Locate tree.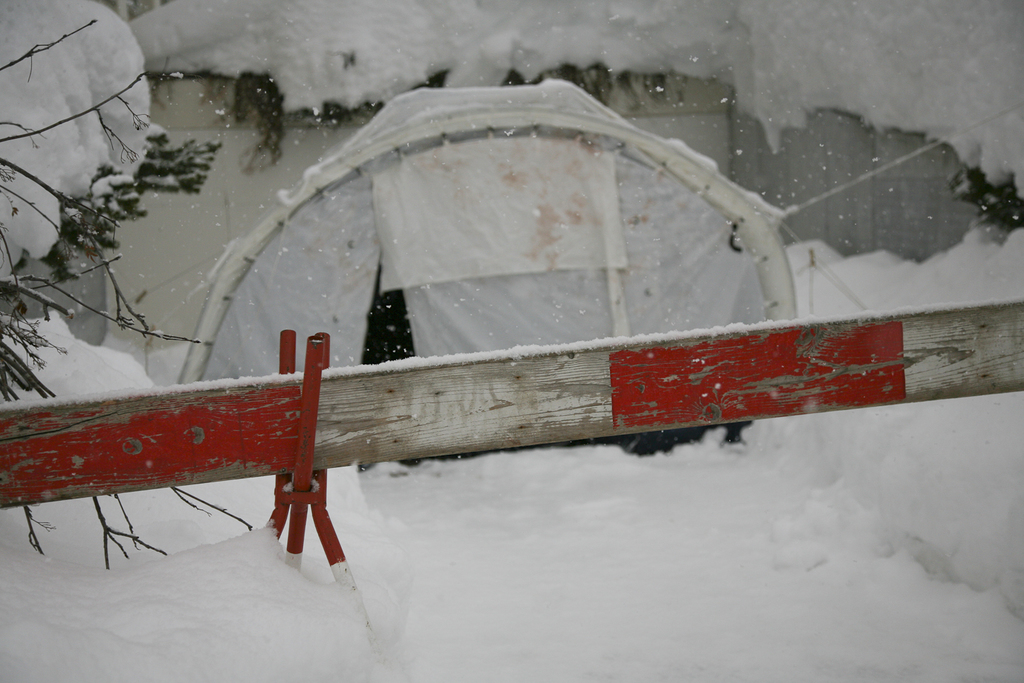
Bounding box: box=[0, 16, 261, 533].
